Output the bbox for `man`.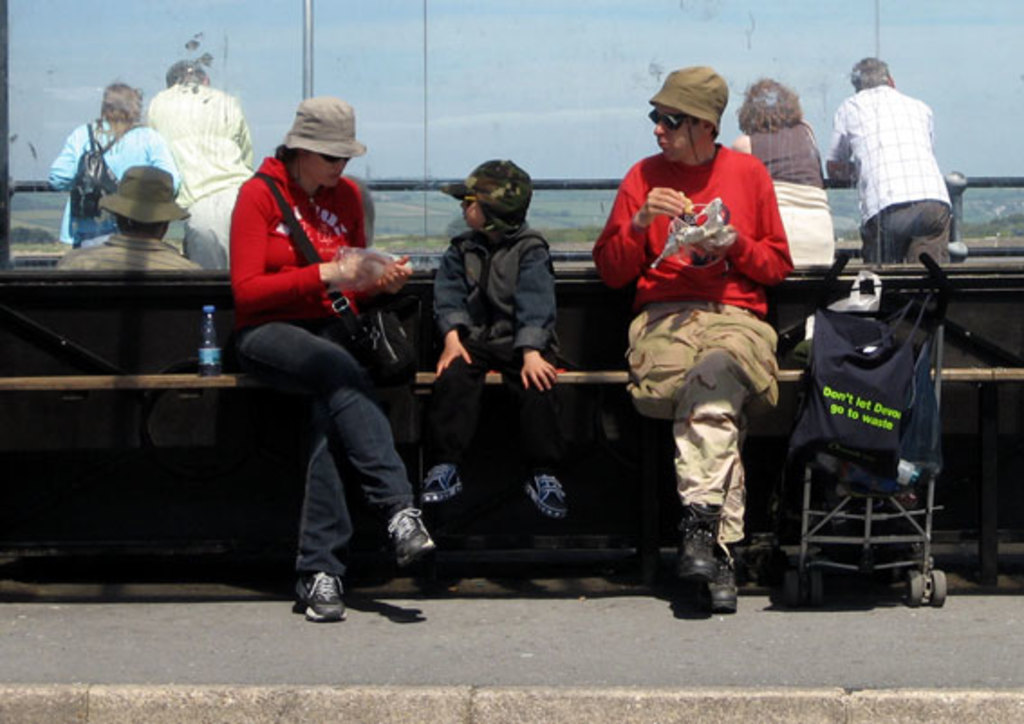
pyautogui.locateOnScreen(152, 45, 256, 262).
